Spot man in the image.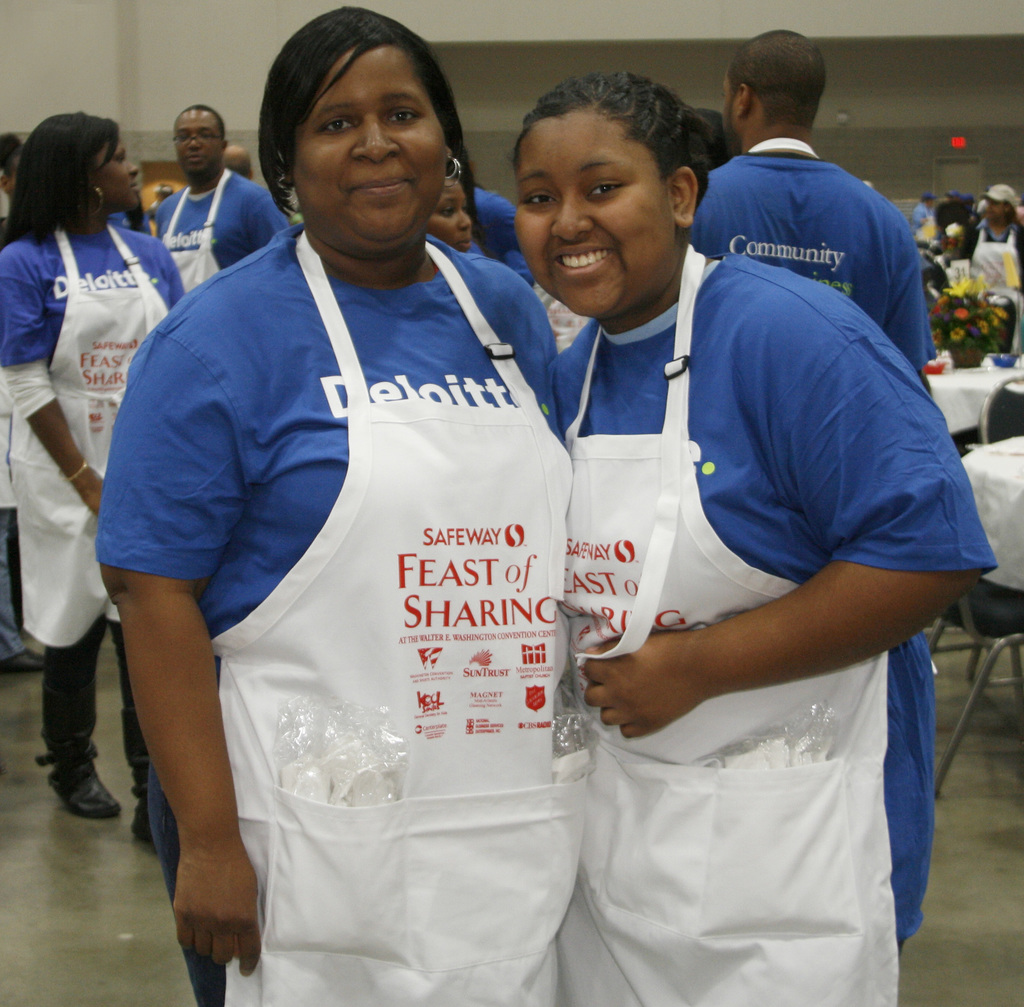
man found at left=687, top=24, right=938, bottom=958.
